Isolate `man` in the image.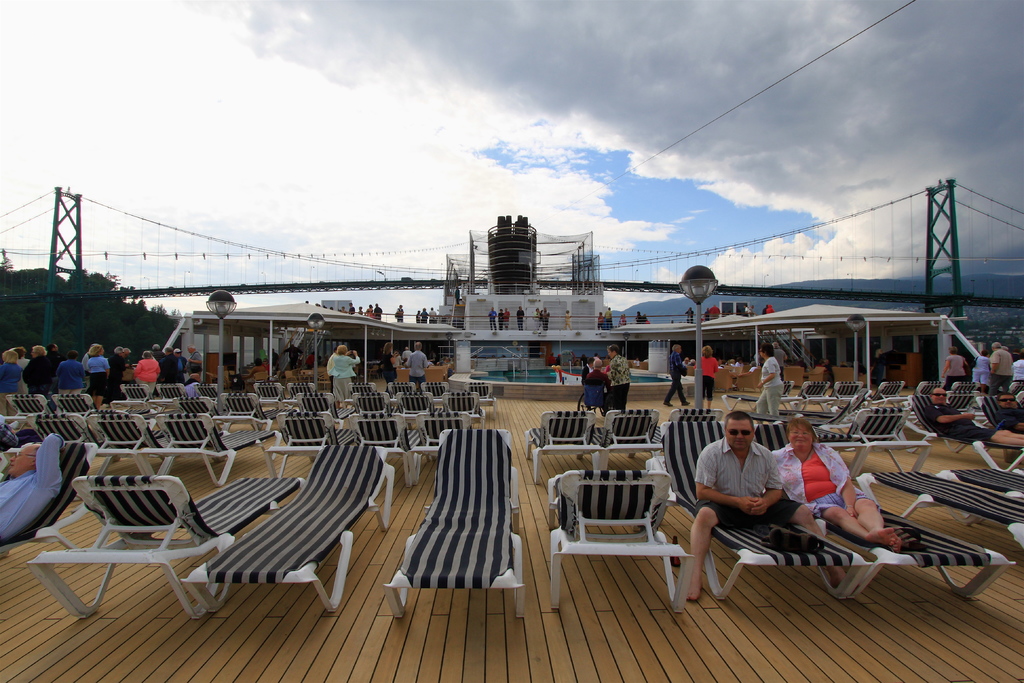
Isolated region: Rect(664, 343, 690, 406).
